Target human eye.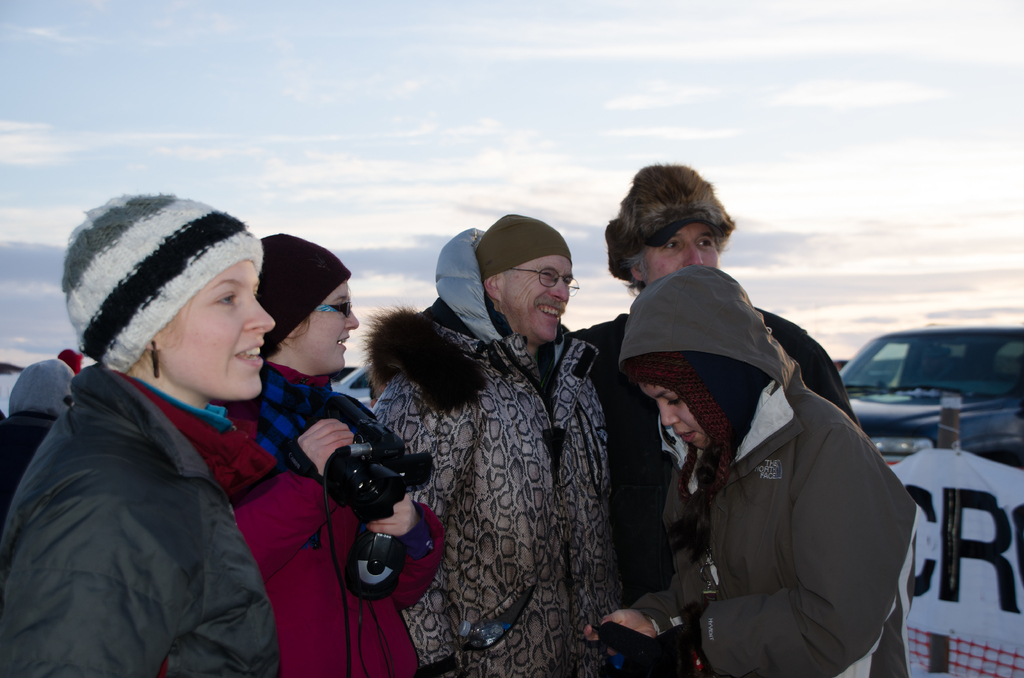
Target region: rect(212, 286, 239, 311).
